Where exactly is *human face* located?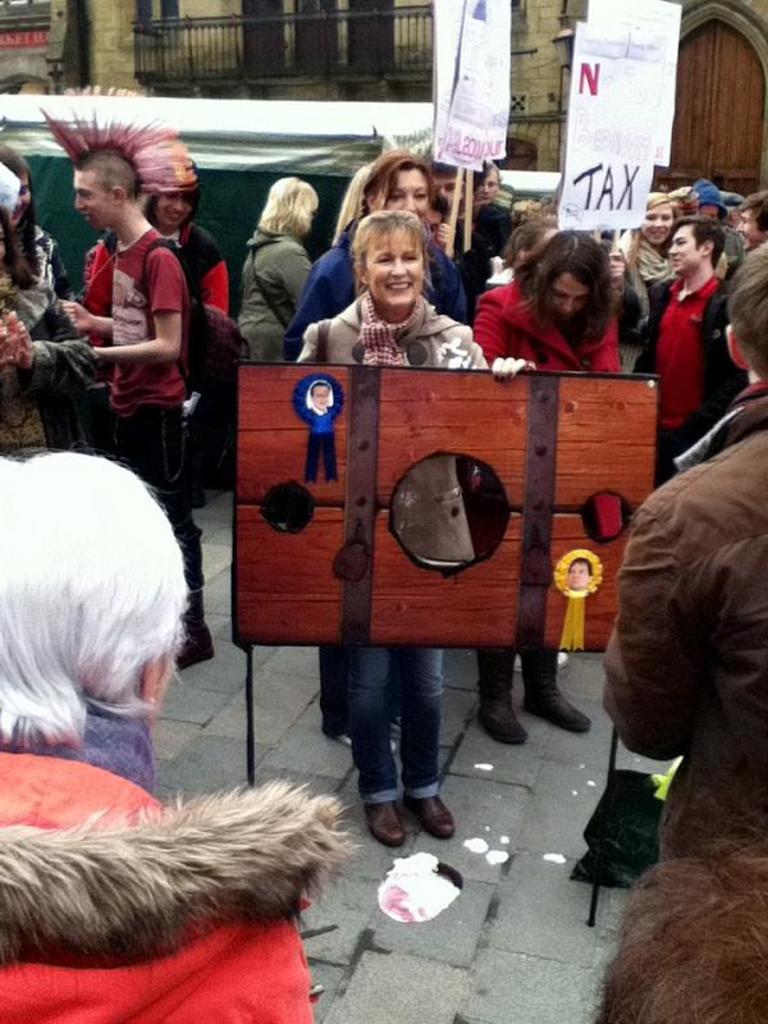
Its bounding box is pyautogui.locateOnScreen(649, 204, 667, 243).
